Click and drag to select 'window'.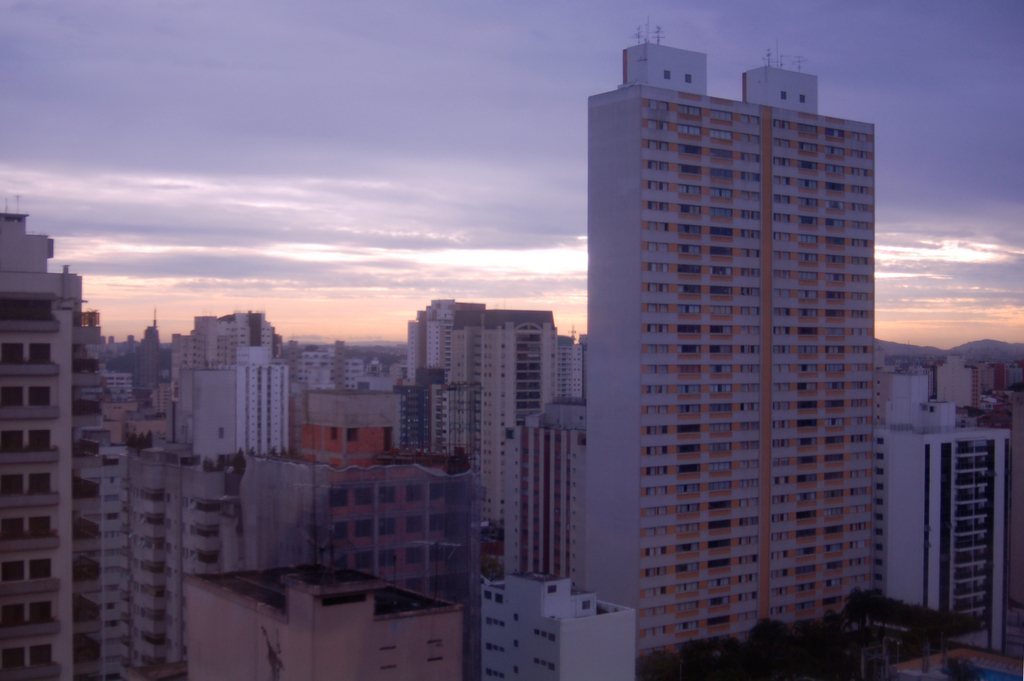
Selection: BBox(777, 213, 791, 222).
